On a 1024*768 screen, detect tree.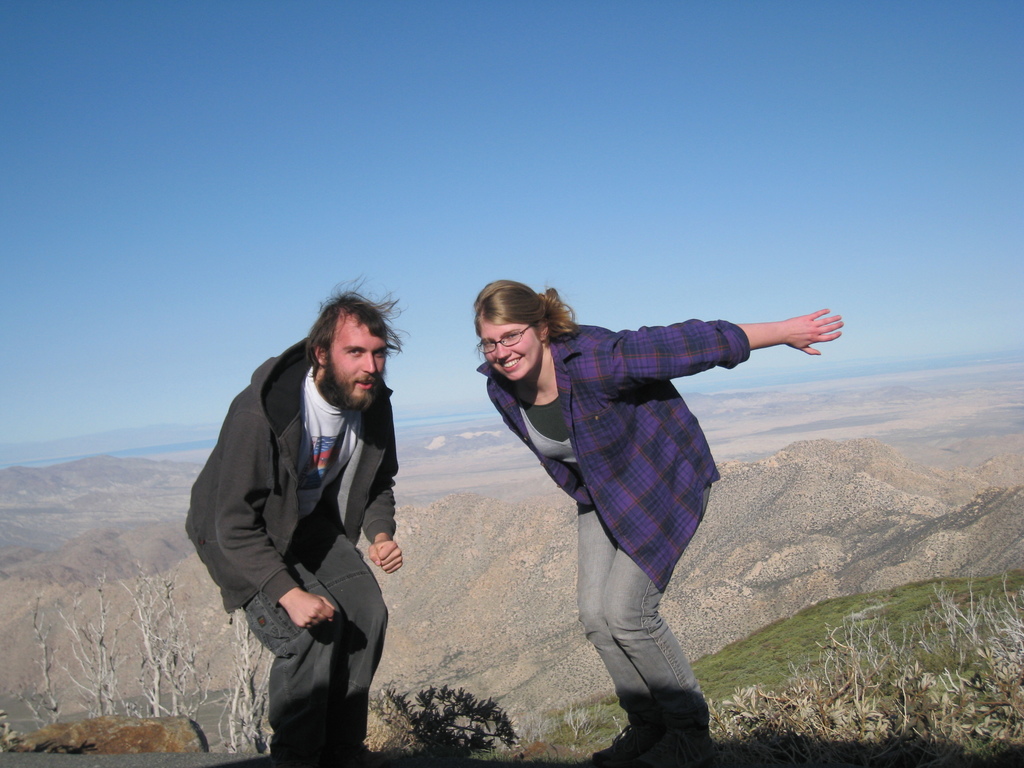
(left=215, top=602, right=276, bottom=754).
